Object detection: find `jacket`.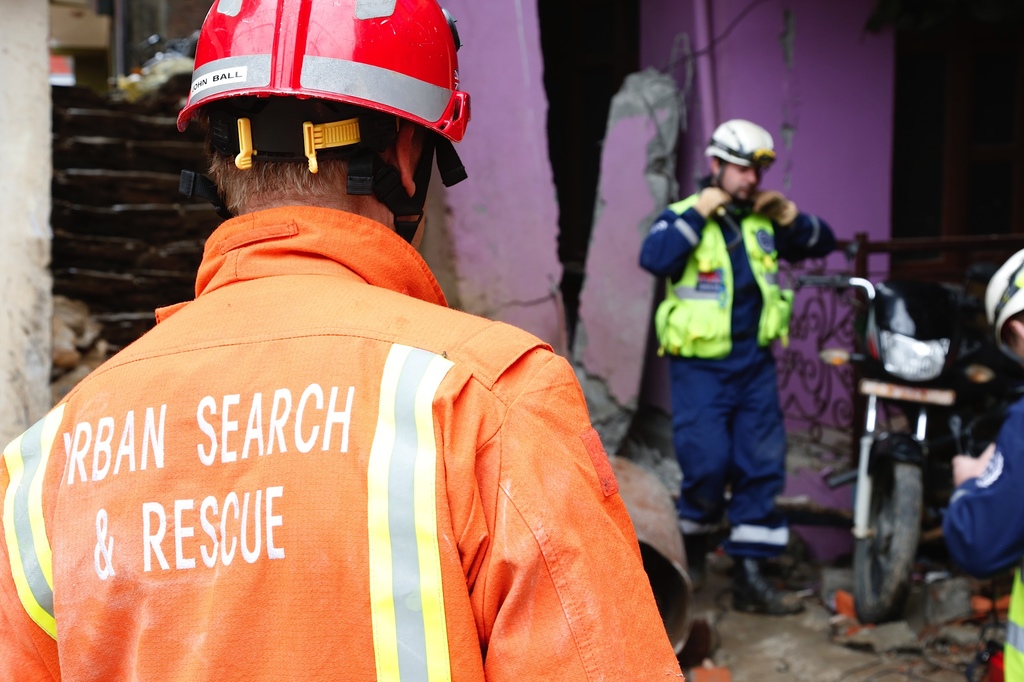
detection(0, 204, 689, 681).
